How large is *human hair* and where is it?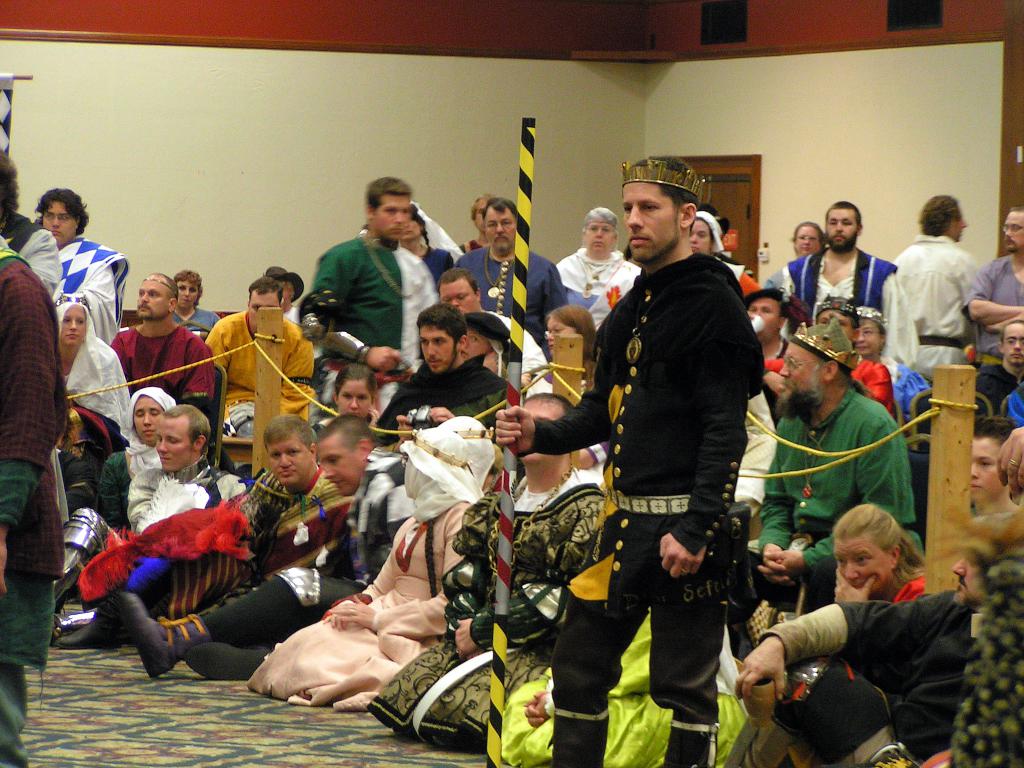
Bounding box: {"left": 0, "top": 145, "right": 19, "bottom": 226}.
